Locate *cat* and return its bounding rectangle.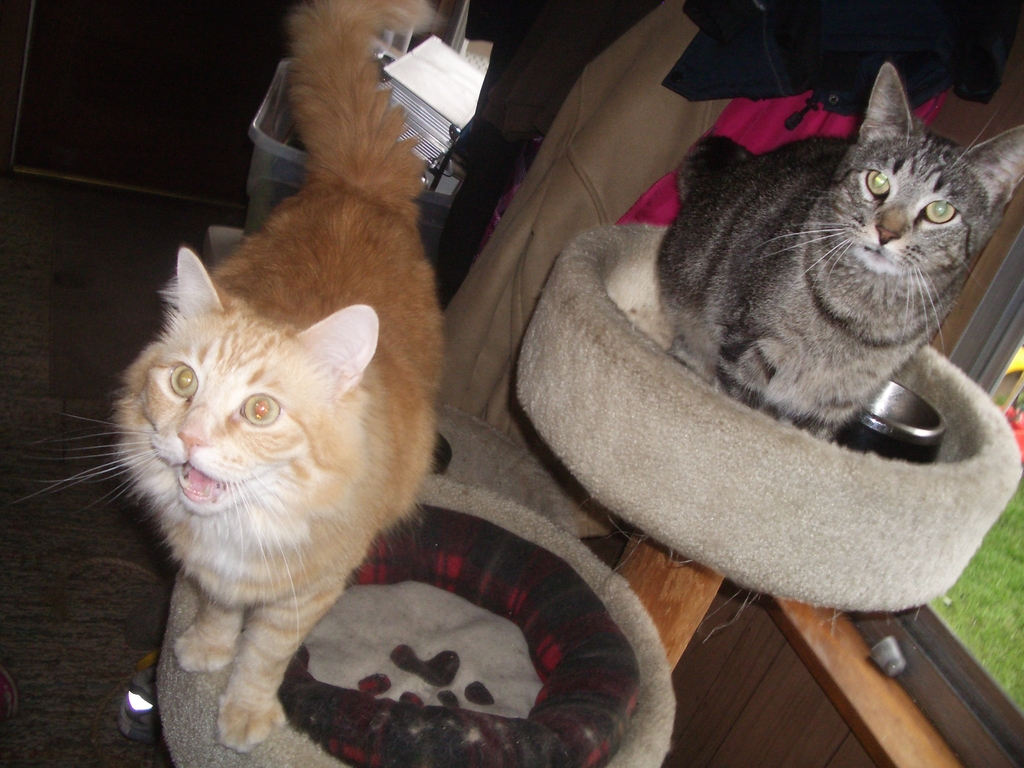
667:56:1023:447.
